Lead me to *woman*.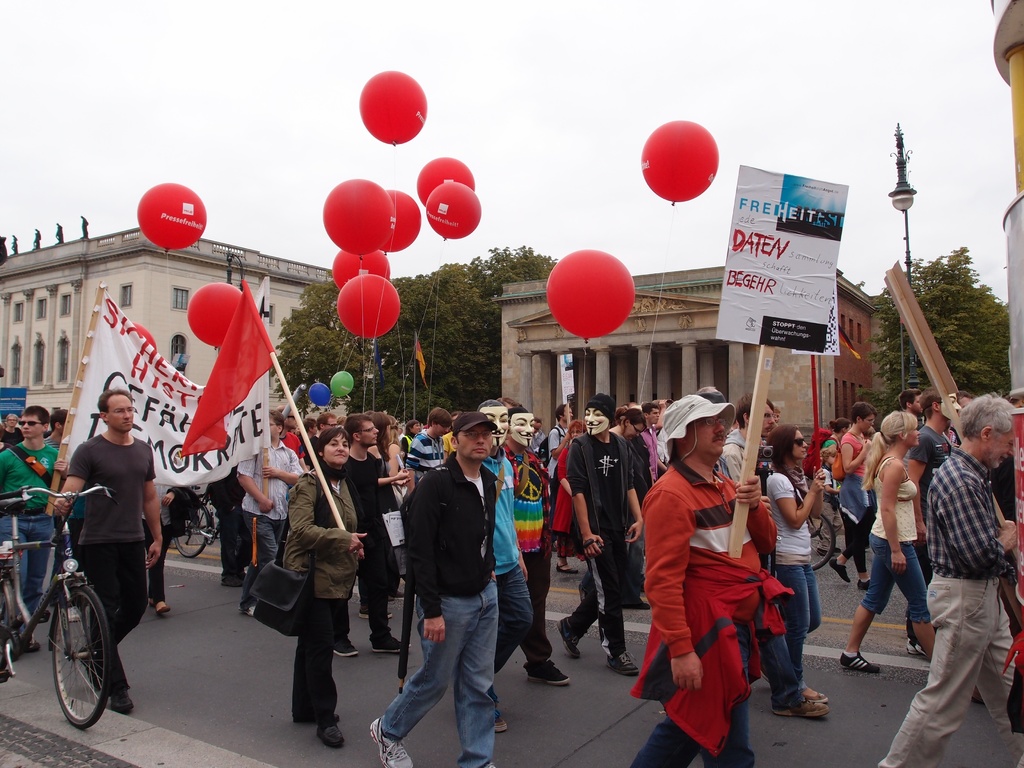
Lead to <box>554,419,589,580</box>.
